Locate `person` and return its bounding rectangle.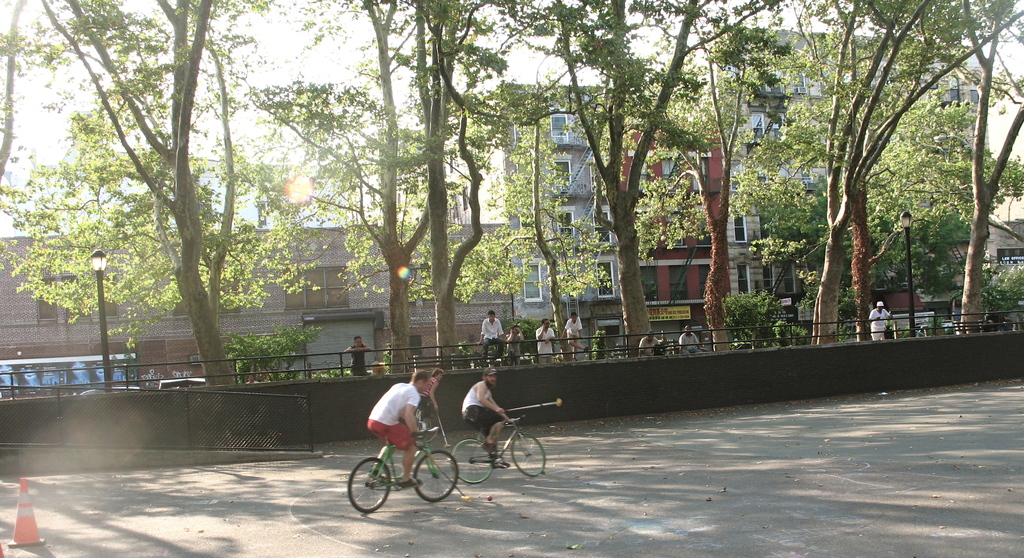
<box>366,368,430,483</box>.
